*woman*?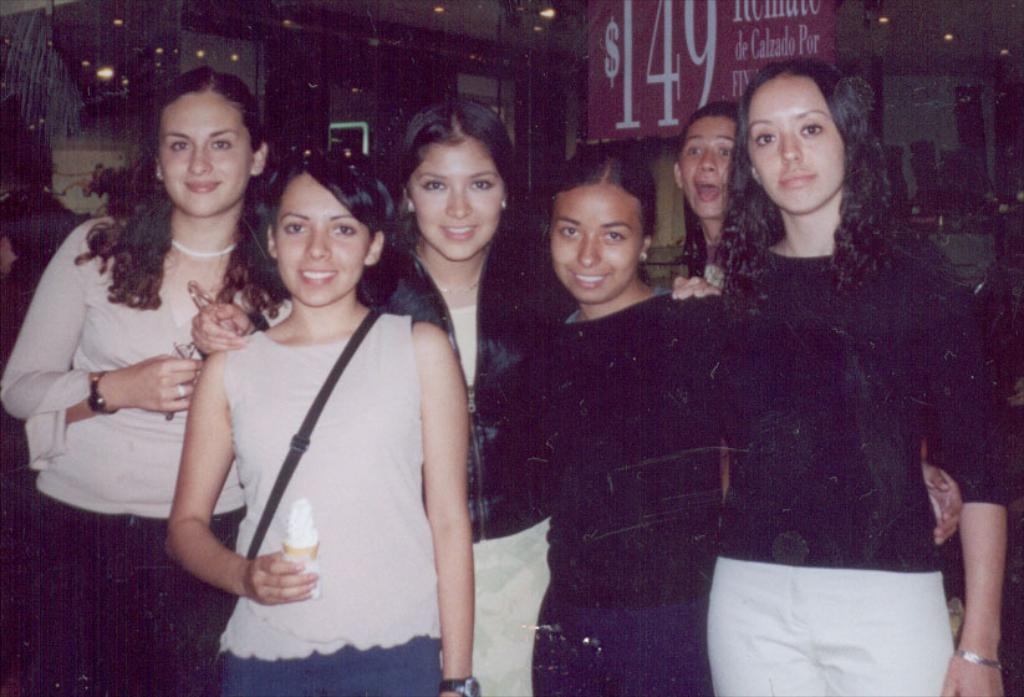
box=[510, 141, 719, 696]
